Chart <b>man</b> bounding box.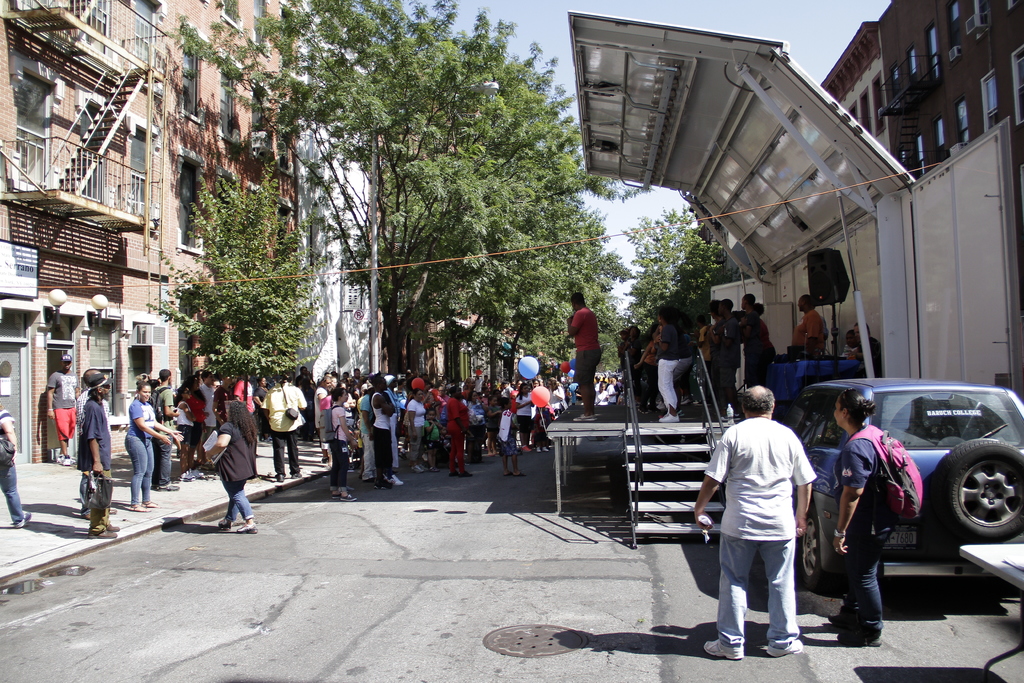
Charted: detection(77, 371, 124, 539).
